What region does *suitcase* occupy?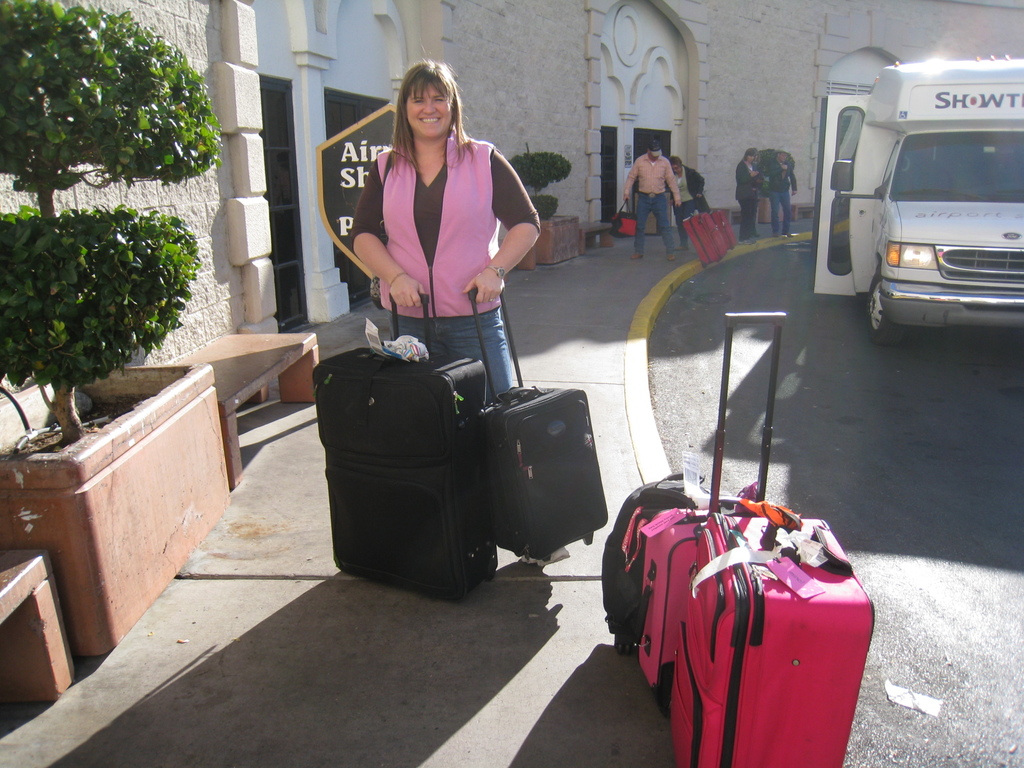
Rect(639, 311, 785, 695).
